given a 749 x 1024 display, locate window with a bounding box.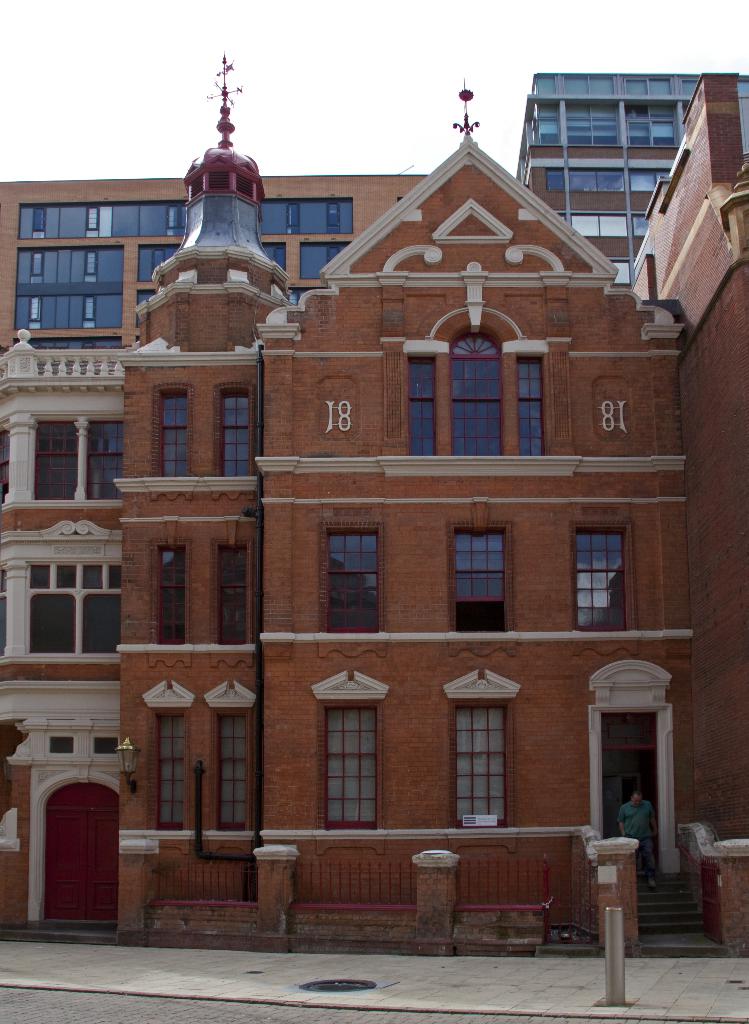
Located: region(153, 525, 192, 647).
